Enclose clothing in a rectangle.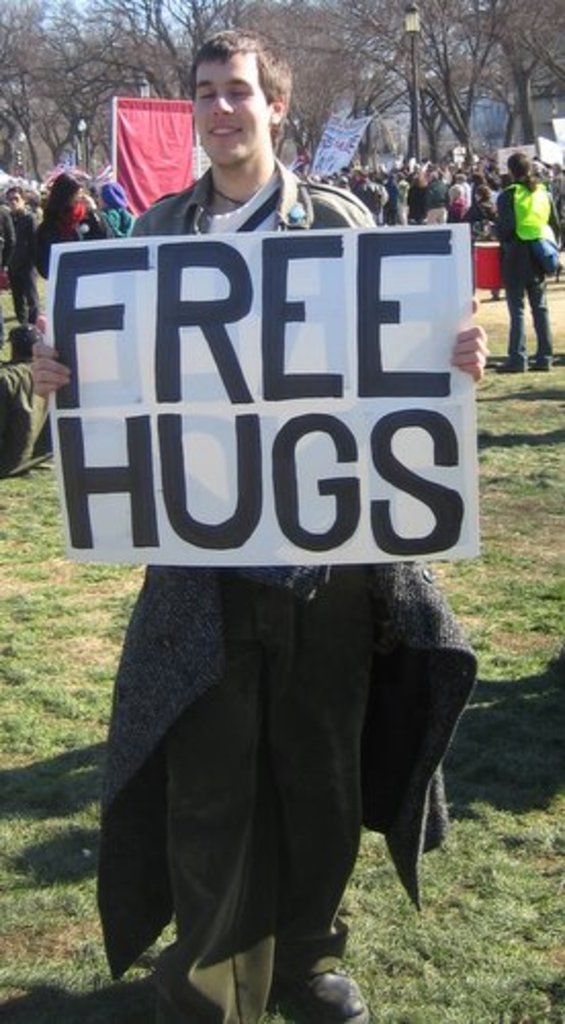
[left=495, top=182, right=559, bottom=360].
